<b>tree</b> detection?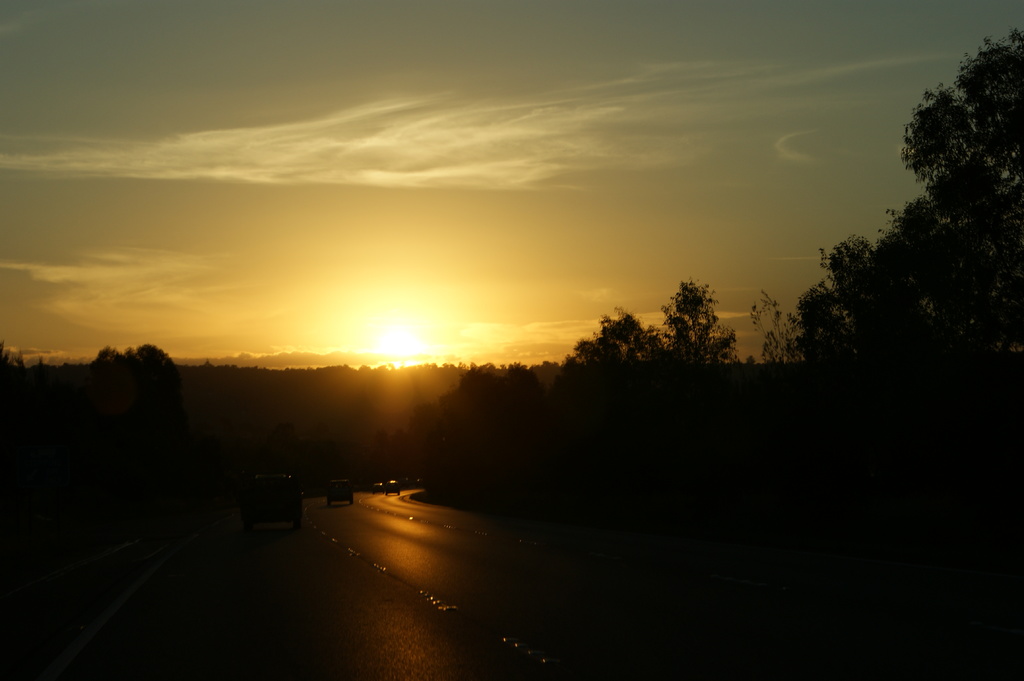
<region>753, 28, 1023, 373</region>
